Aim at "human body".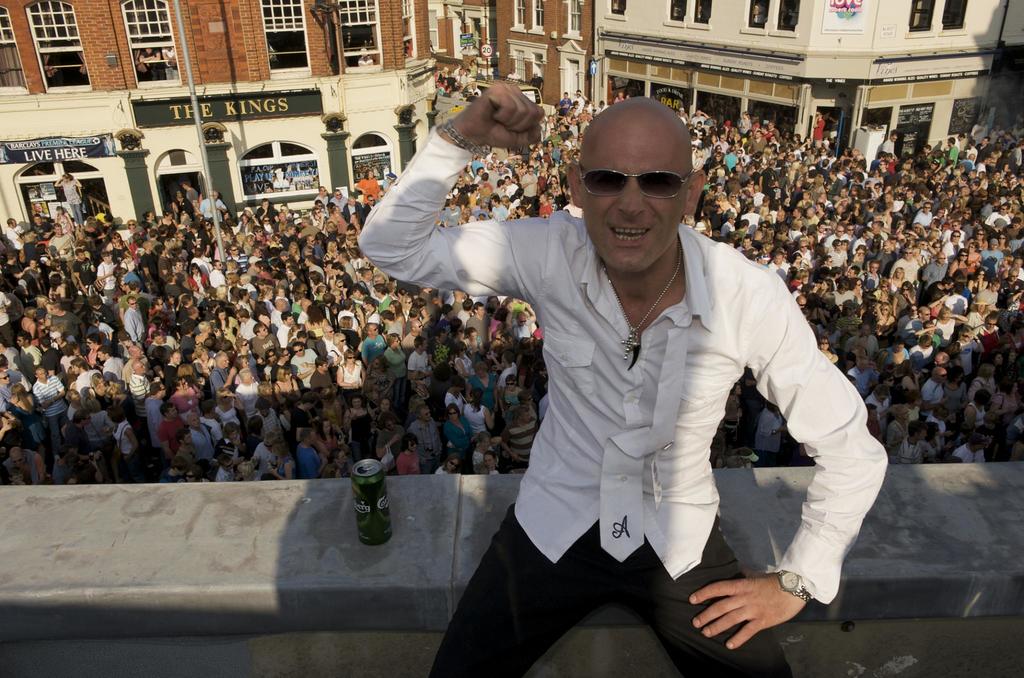
Aimed at bbox(118, 267, 131, 273).
